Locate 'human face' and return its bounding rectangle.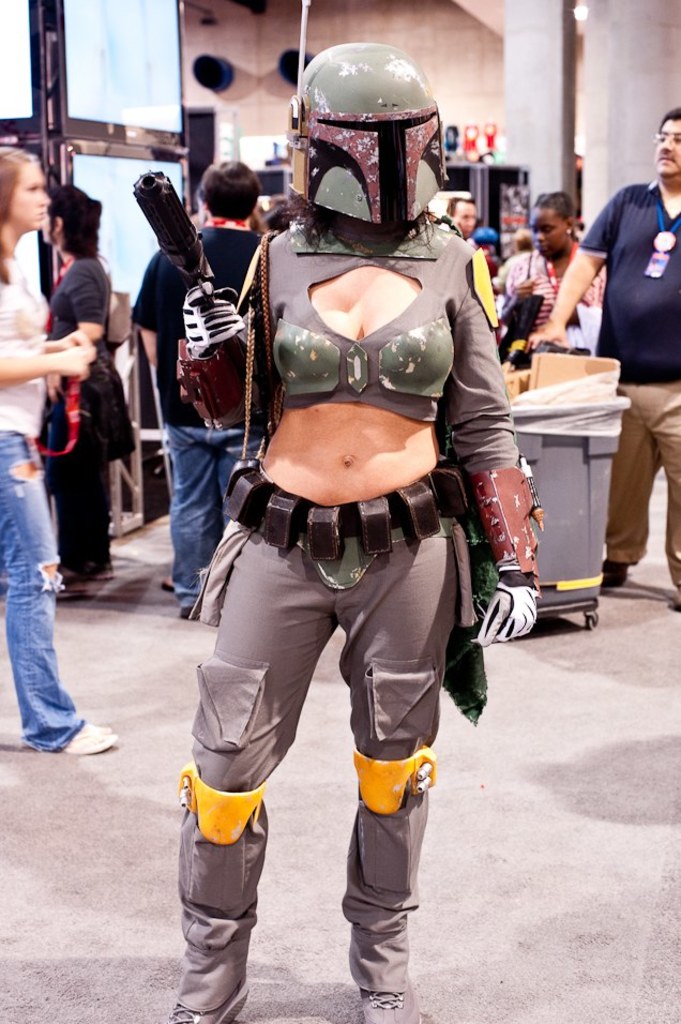
(x1=531, y1=206, x2=566, y2=255).
